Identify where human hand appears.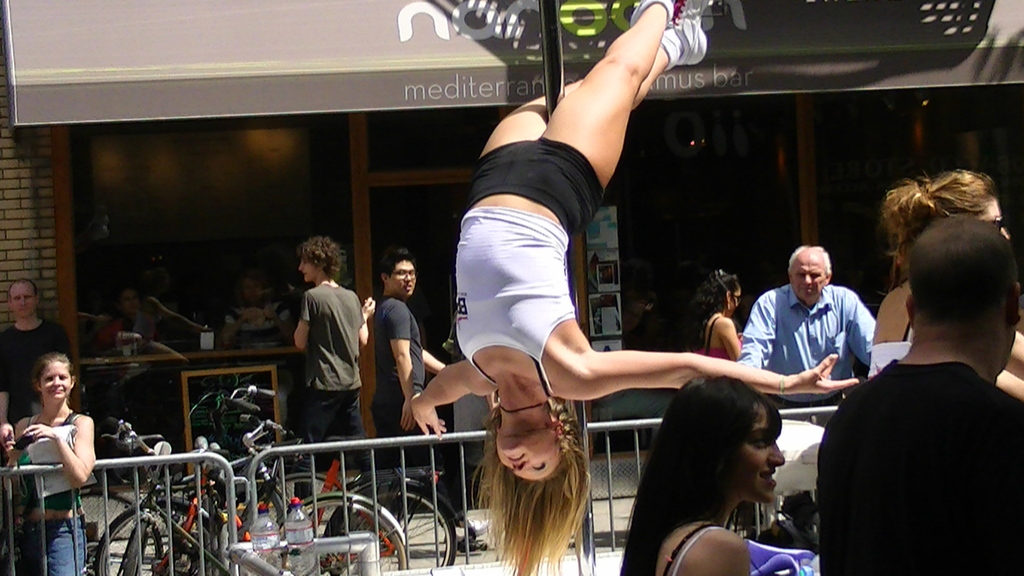
Appears at [left=4, top=440, right=24, bottom=464].
